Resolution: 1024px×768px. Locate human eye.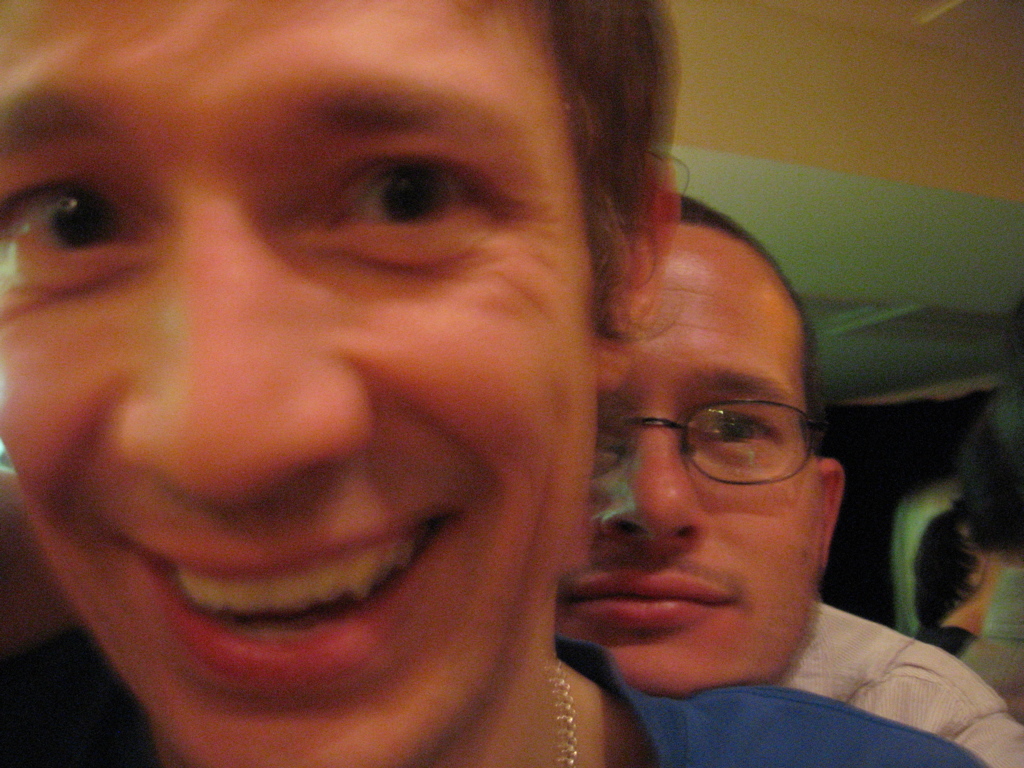
detection(0, 169, 147, 274).
